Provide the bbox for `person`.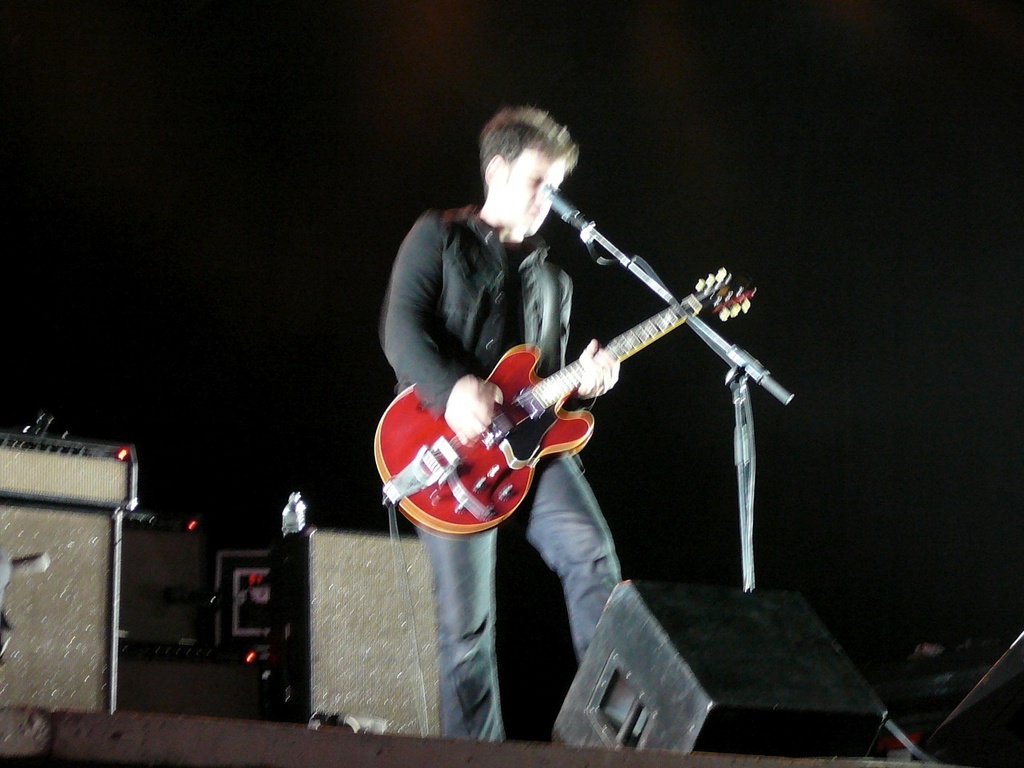
[379, 104, 627, 756].
